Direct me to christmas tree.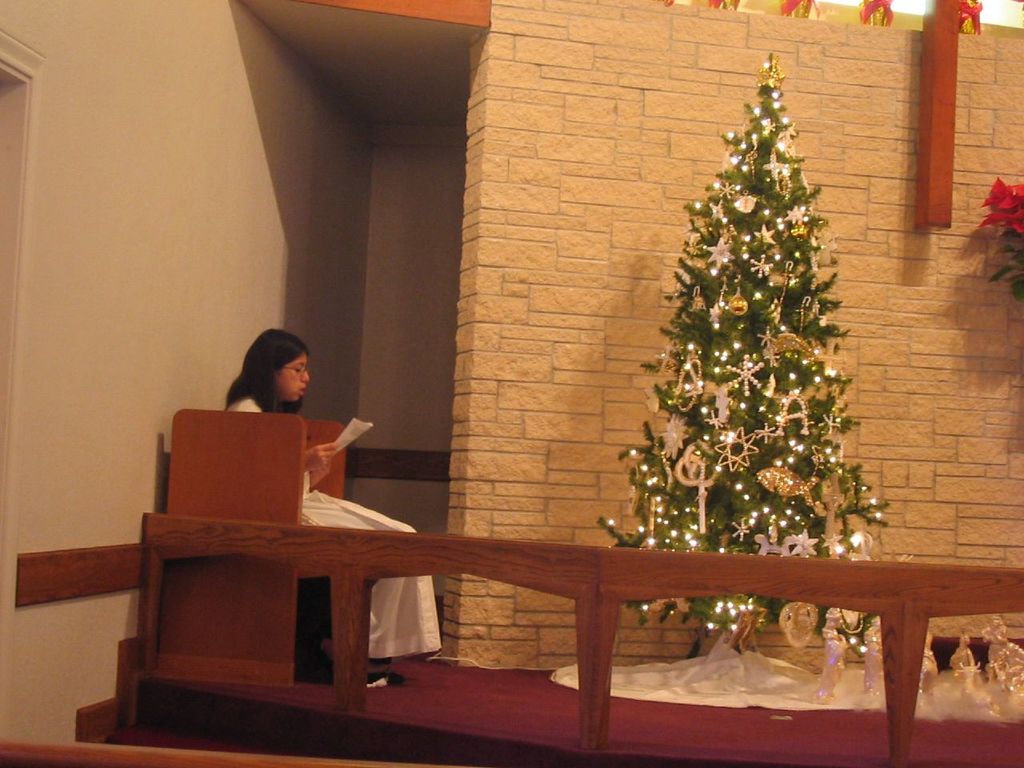
Direction: 593/38/893/666.
